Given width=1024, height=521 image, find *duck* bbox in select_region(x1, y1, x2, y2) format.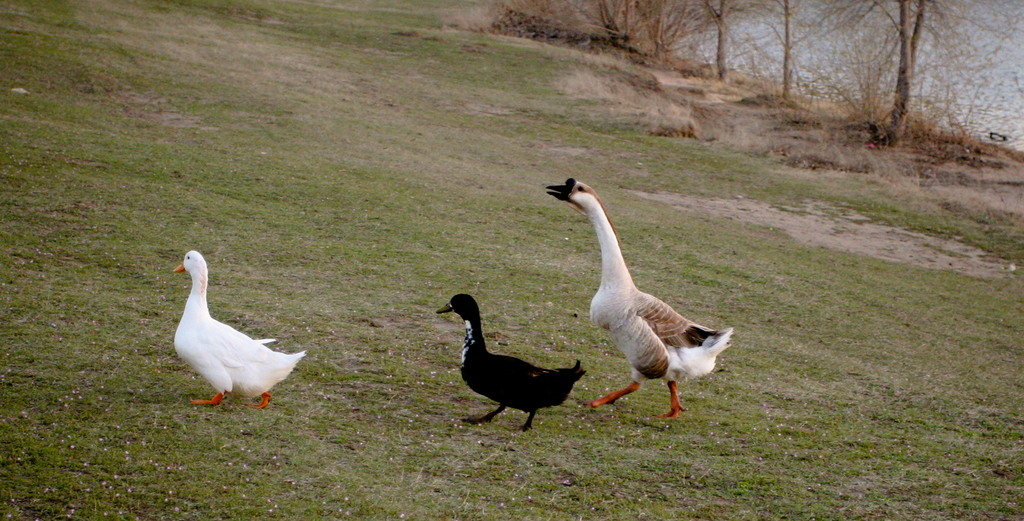
select_region(547, 176, 738, 425).
